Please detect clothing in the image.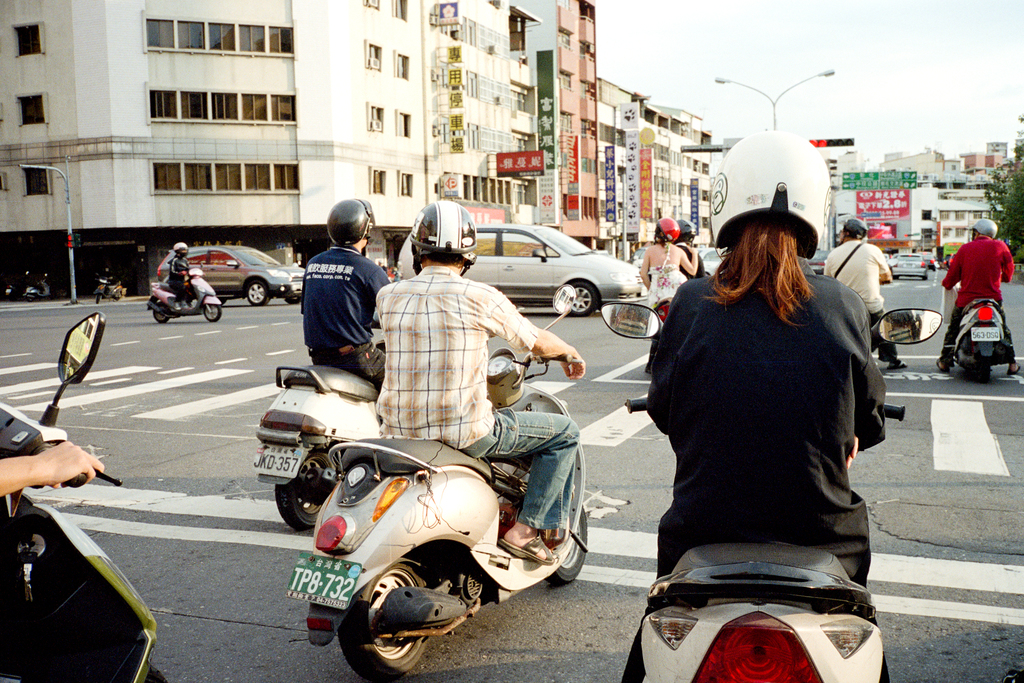
<region>618, 256, 891, 682</region>.
